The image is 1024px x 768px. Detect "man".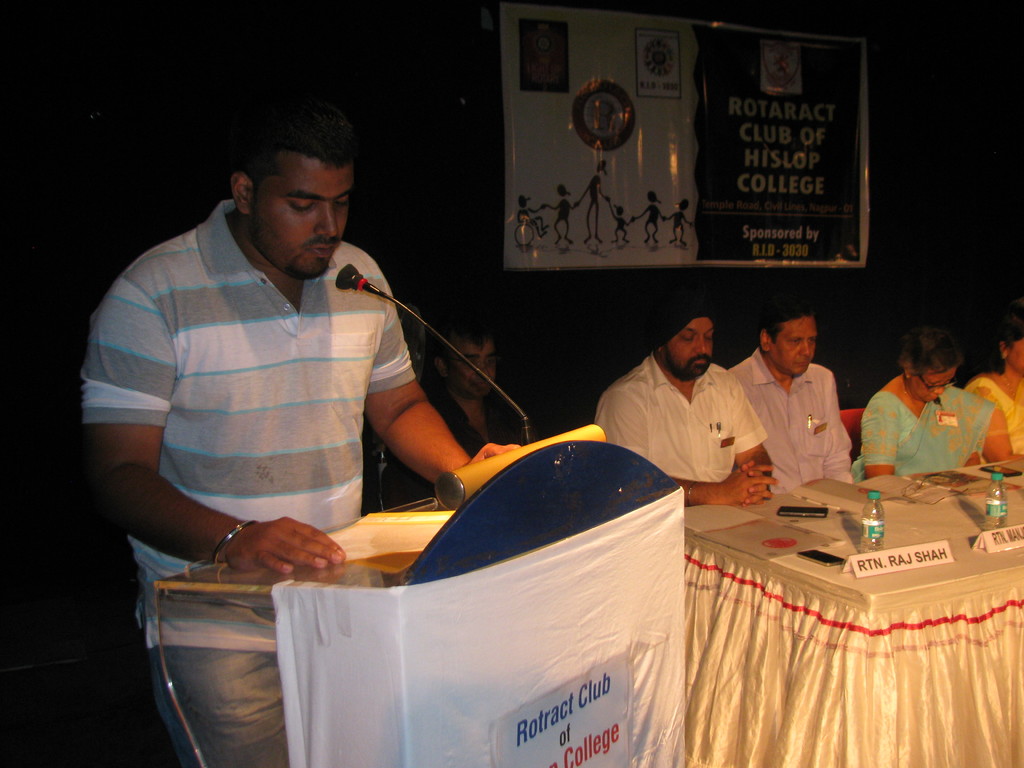
Detection: [left=591, top=278, right=779, bottom=505].
